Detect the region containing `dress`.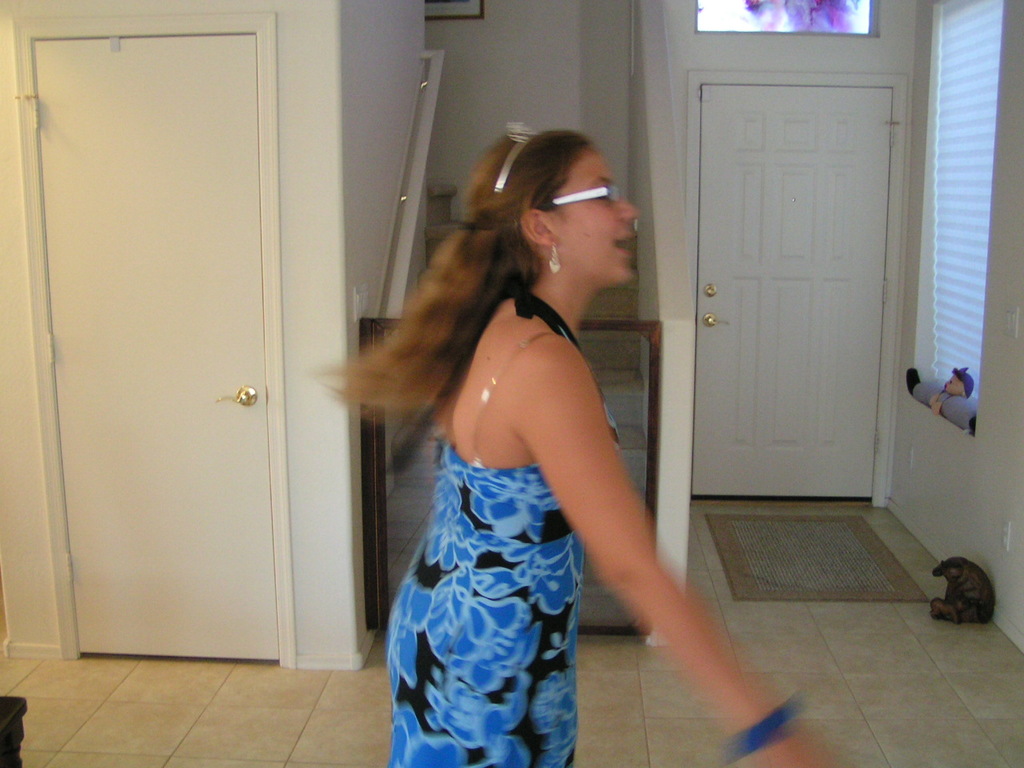
pyautogui.locateOnScreen(379, 300, 626, 767).
